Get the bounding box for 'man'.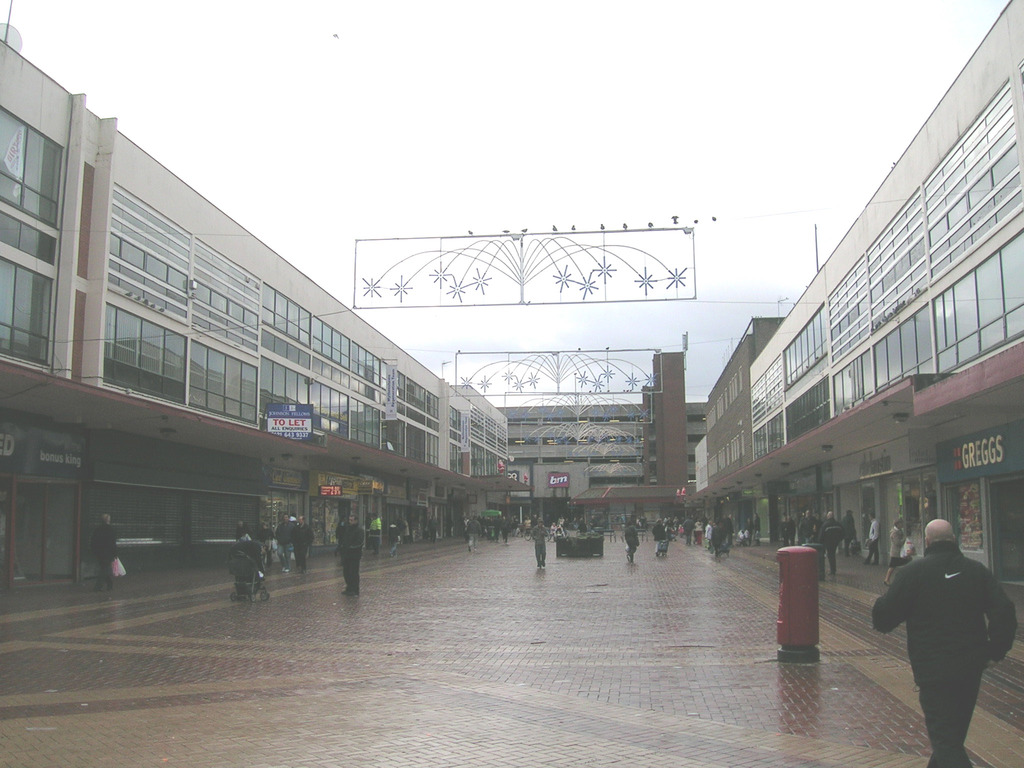
298:518:310:570.
